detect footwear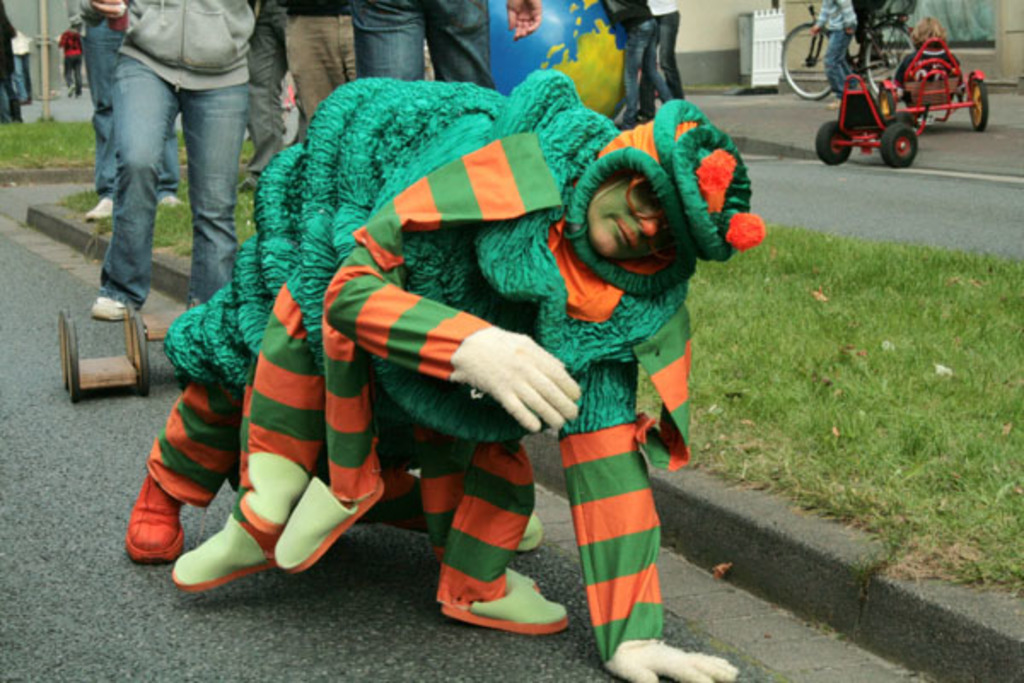
Rect(87, 292, 131, 324)
